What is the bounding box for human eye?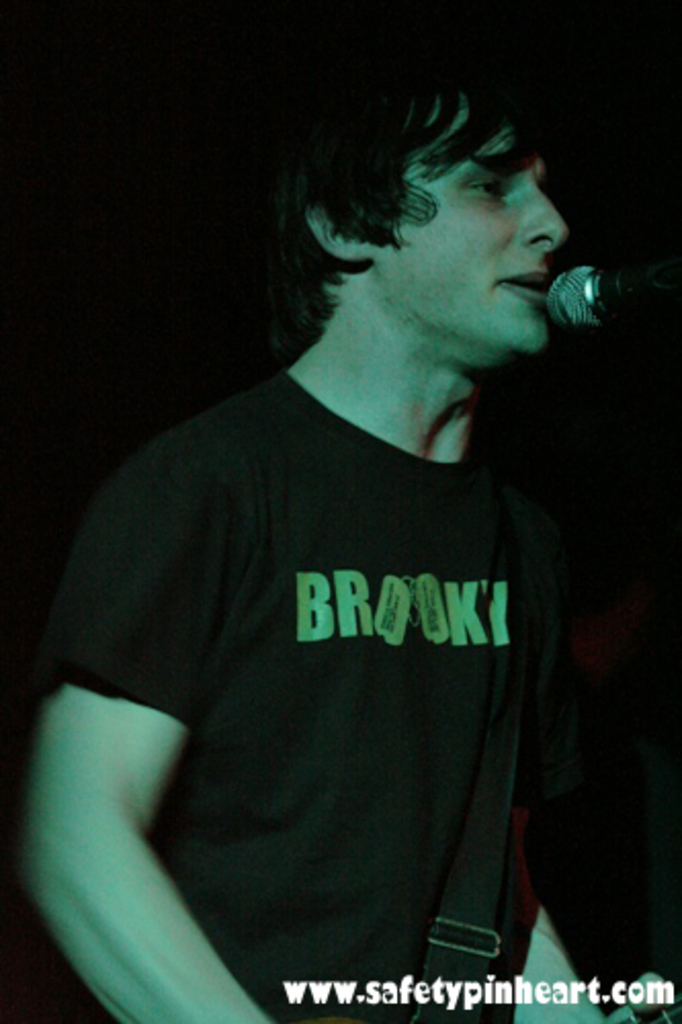
[left=463, top=170, right=510, bottom=205].
